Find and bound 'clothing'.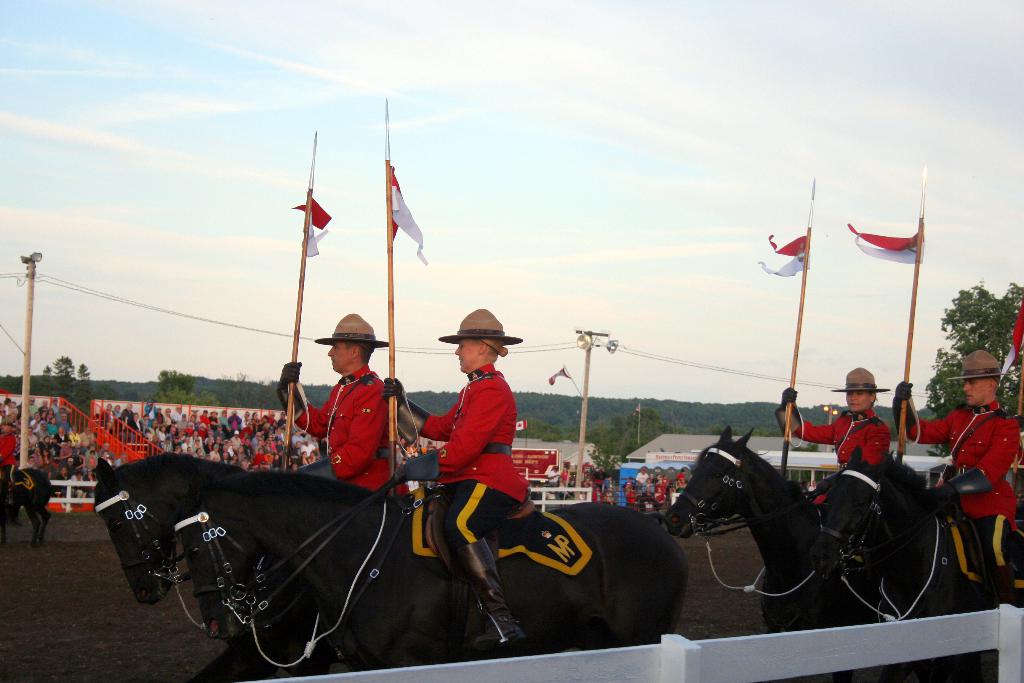
Bound: <bbox>296, 365, 396, 489</bbox>.
